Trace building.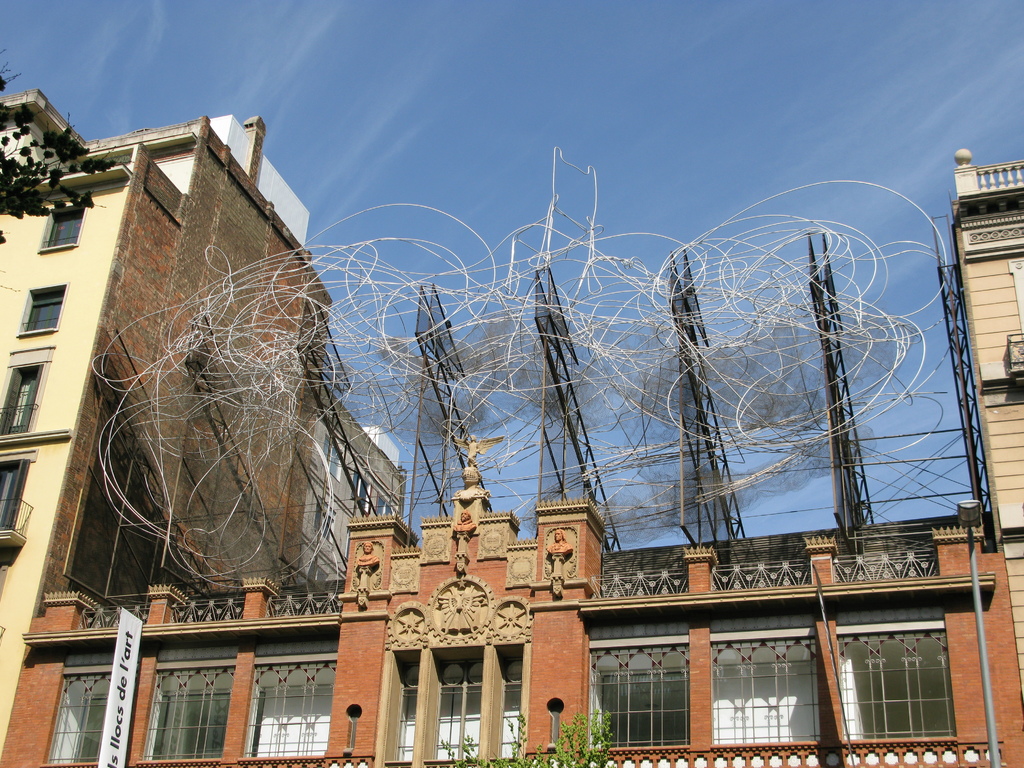
Traced to (0,438,1023,767).
